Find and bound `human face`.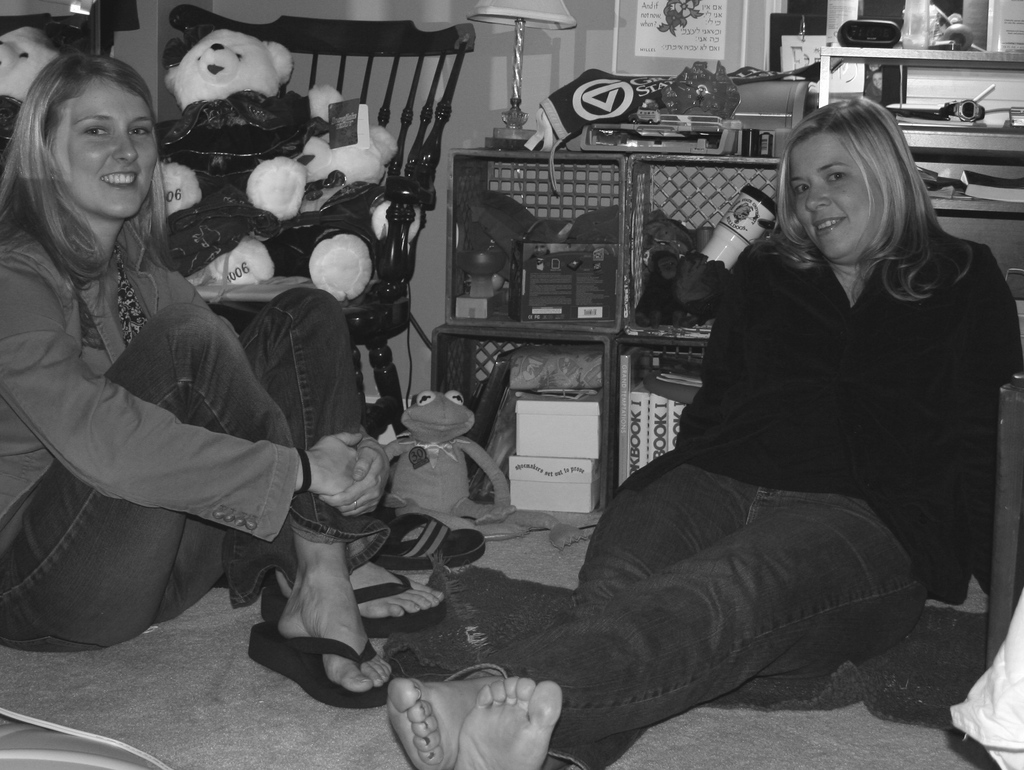
Bound: 43 69 158 222.
